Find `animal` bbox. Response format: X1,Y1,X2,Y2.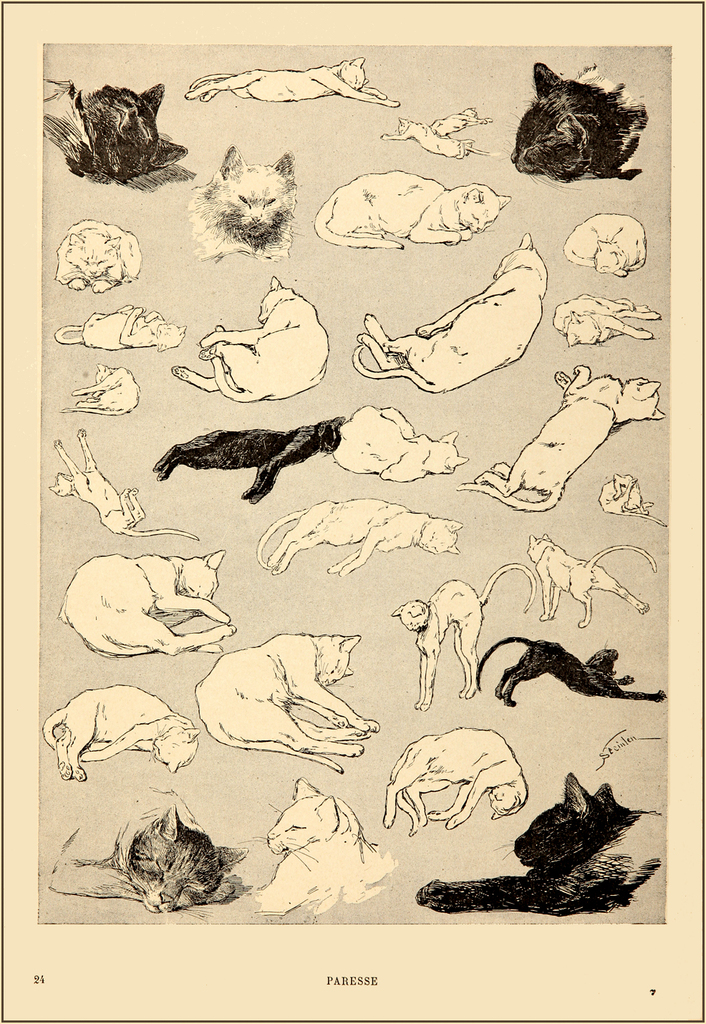
76,373,139,419.
